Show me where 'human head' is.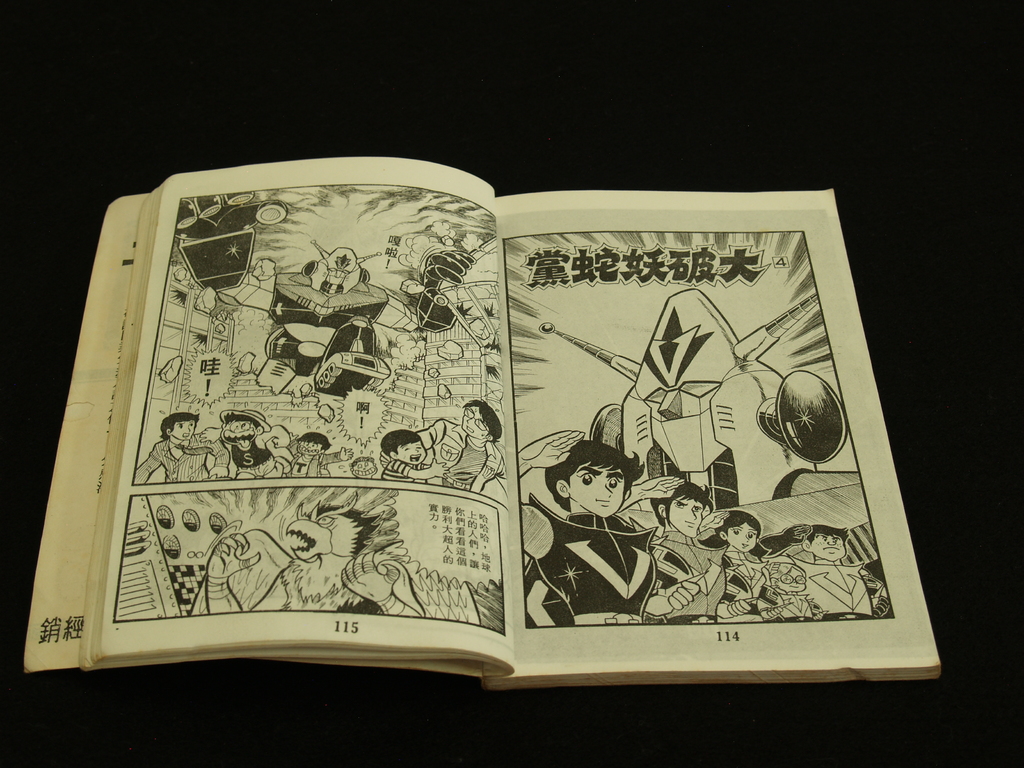
'human head' is at [542,438,650,518].
